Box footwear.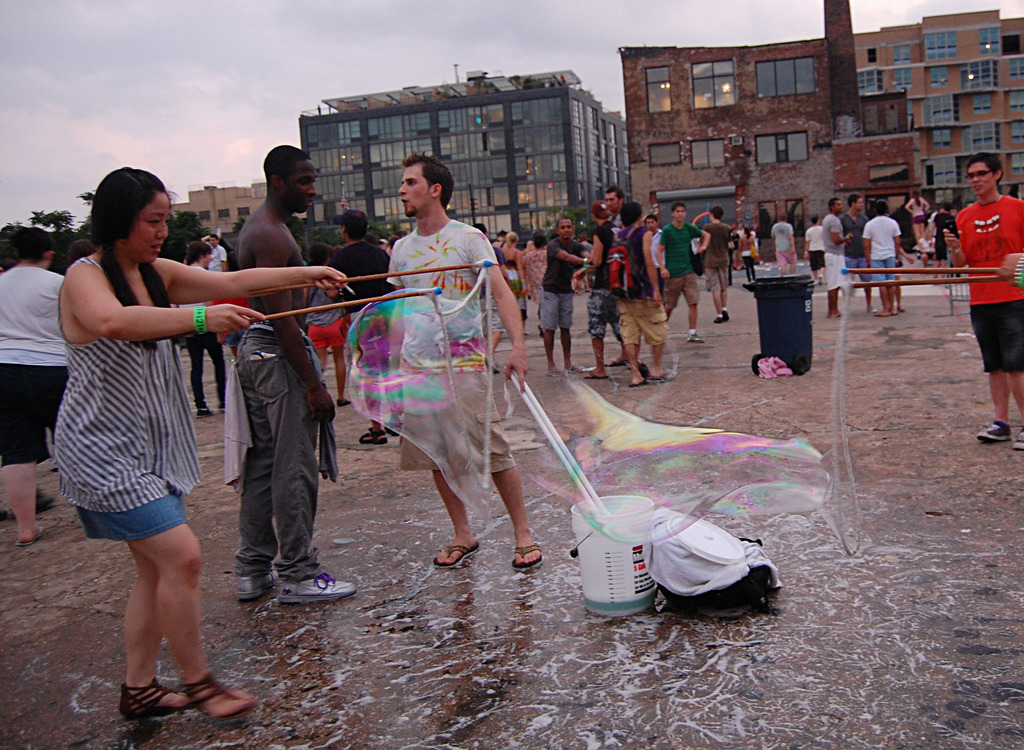
rect(175, 671, 256, 722).
